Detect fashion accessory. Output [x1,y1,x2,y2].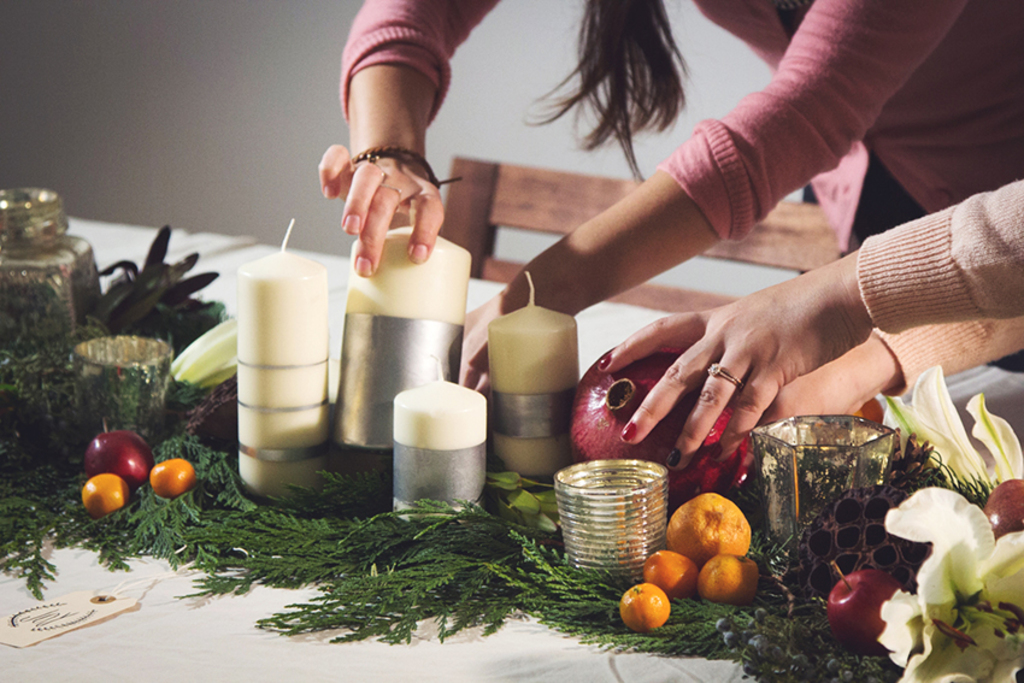
[619,418,638,441].
